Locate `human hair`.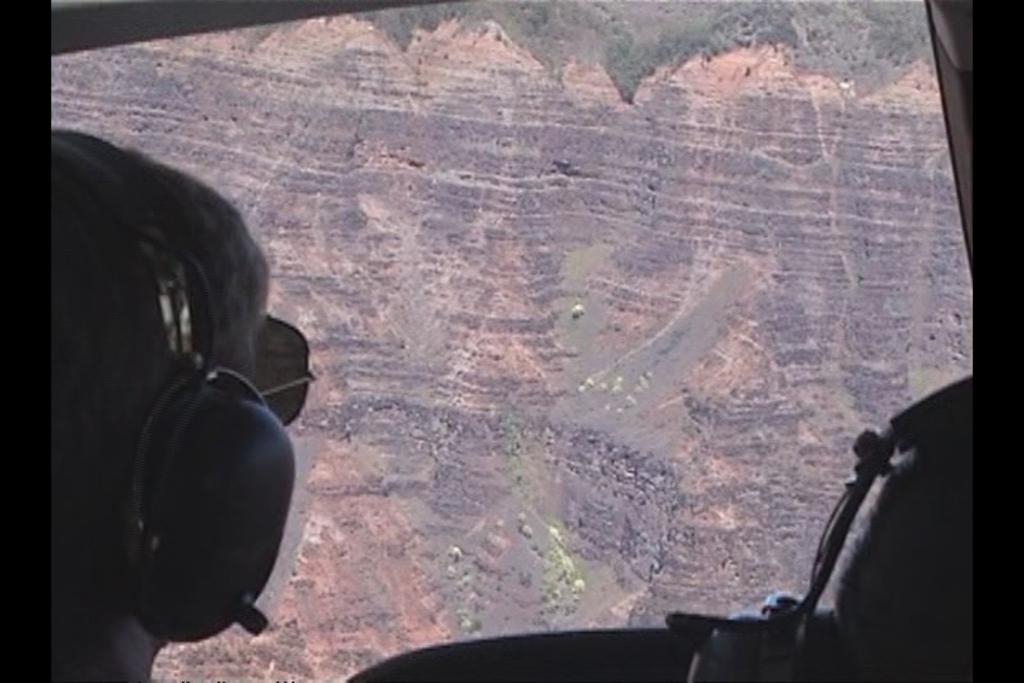
Bounding box: {"left": 48, "top": 120, "right": 274, "bottom": 682}.
